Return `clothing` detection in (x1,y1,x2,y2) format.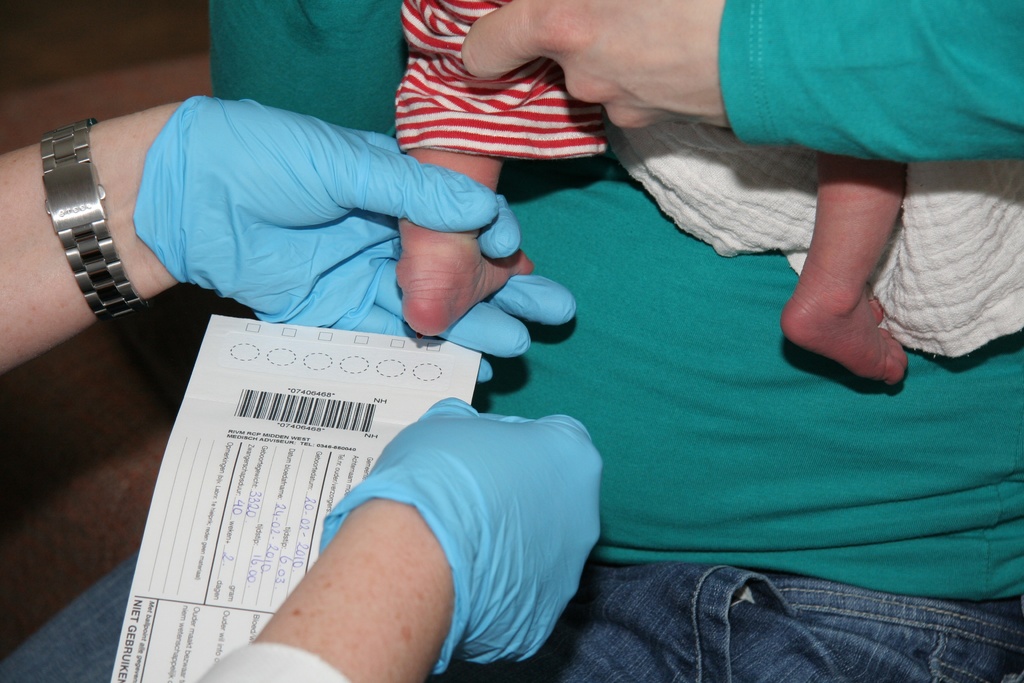
(2,0,1023,682).
